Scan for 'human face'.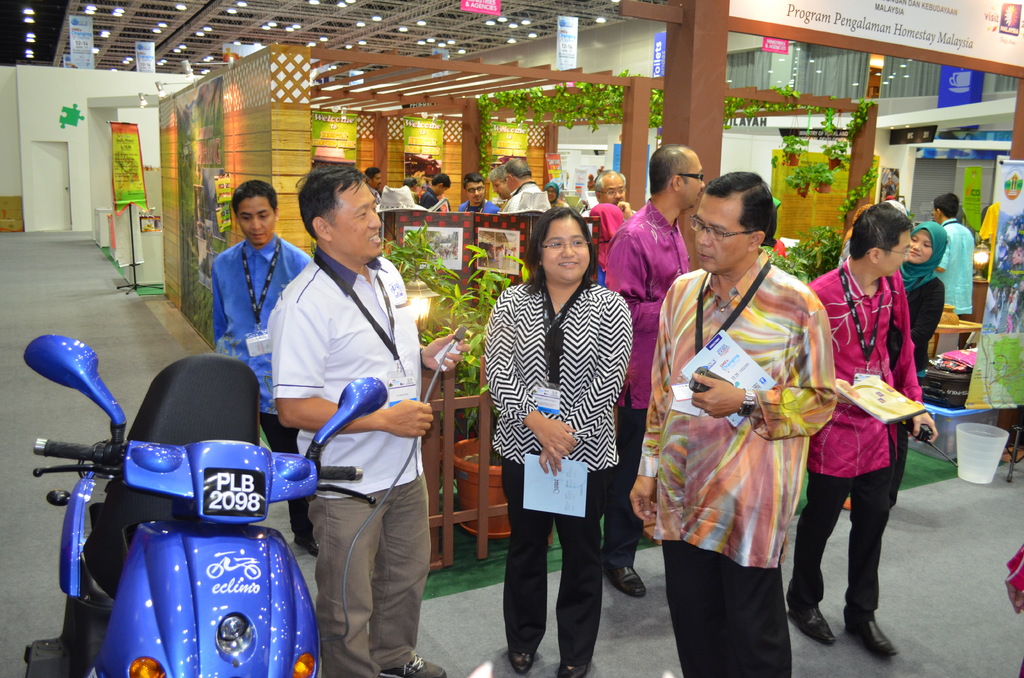
Scan result: rect(886, 231, 908, 268).
